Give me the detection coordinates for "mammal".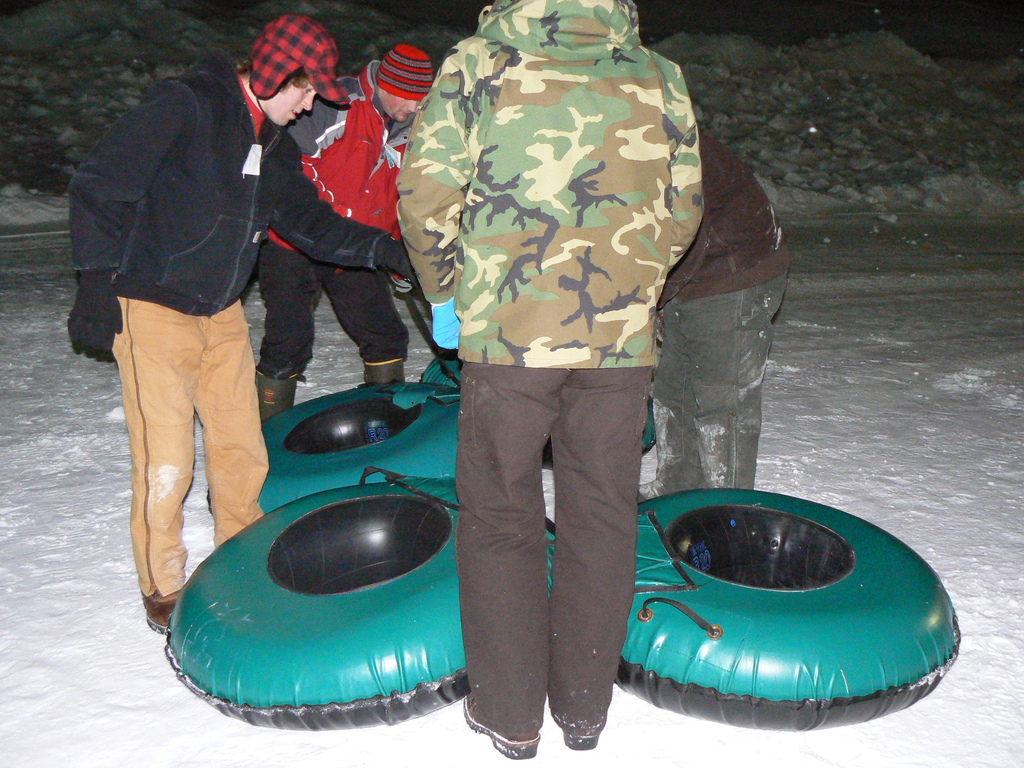
<box>60,39,355,605</box>.
